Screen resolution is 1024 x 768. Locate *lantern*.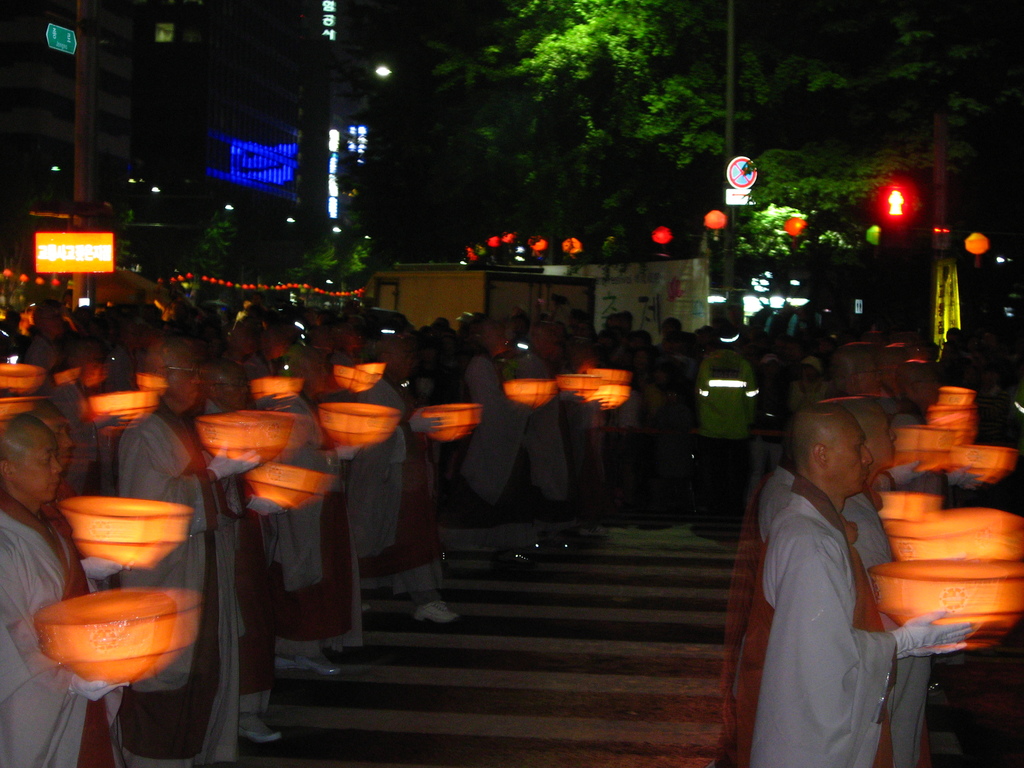
0, 394, 35, 424.
